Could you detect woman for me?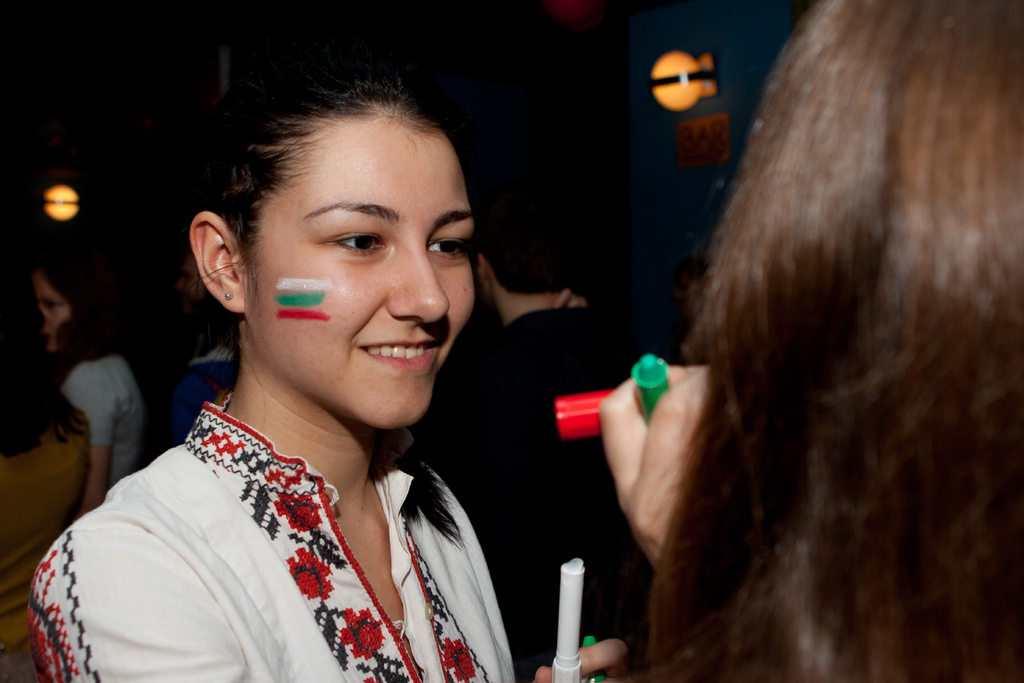
Detection result: 59 74 593 670.
